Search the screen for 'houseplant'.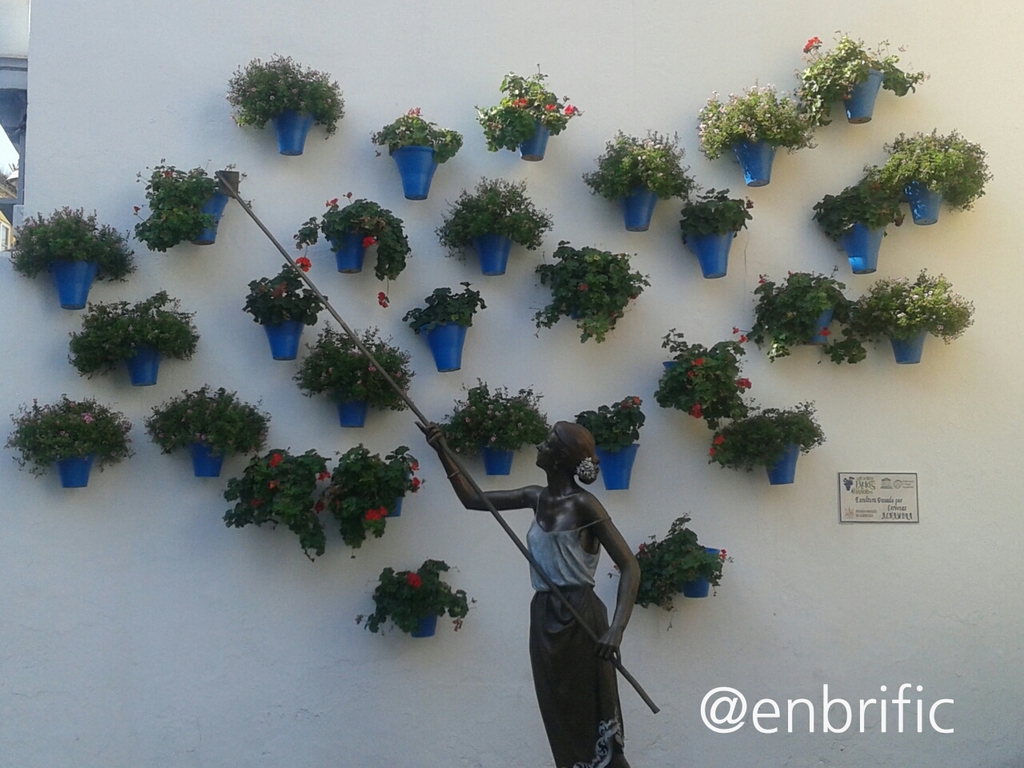
Found at bbox(527, 239, 647, 339).
